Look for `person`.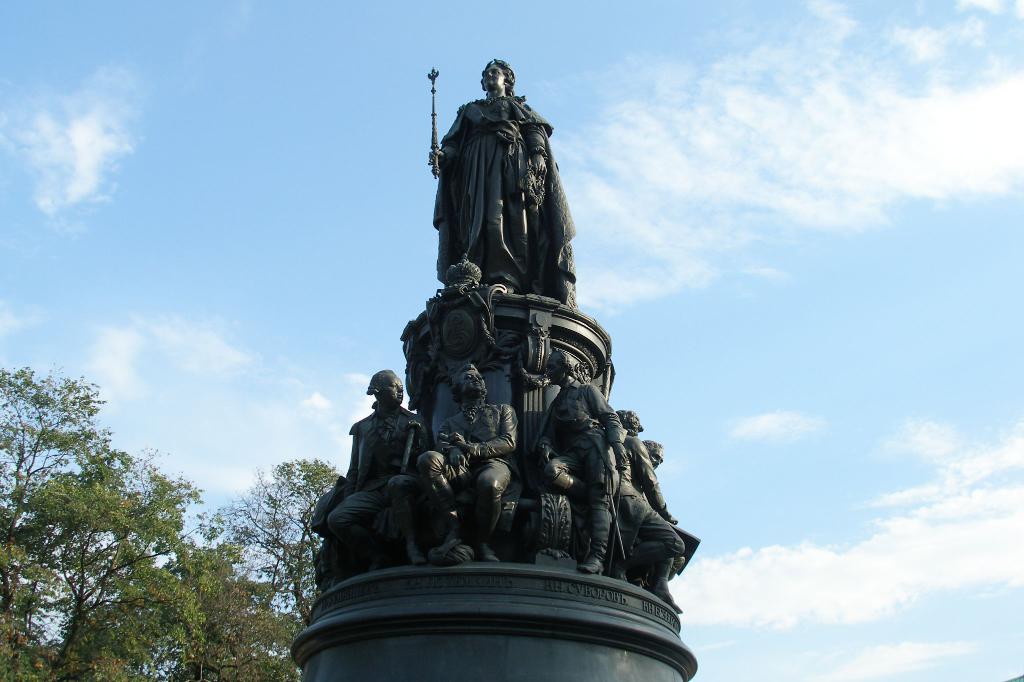
Found: [left=540, top=356, right=623, bottom=576].
